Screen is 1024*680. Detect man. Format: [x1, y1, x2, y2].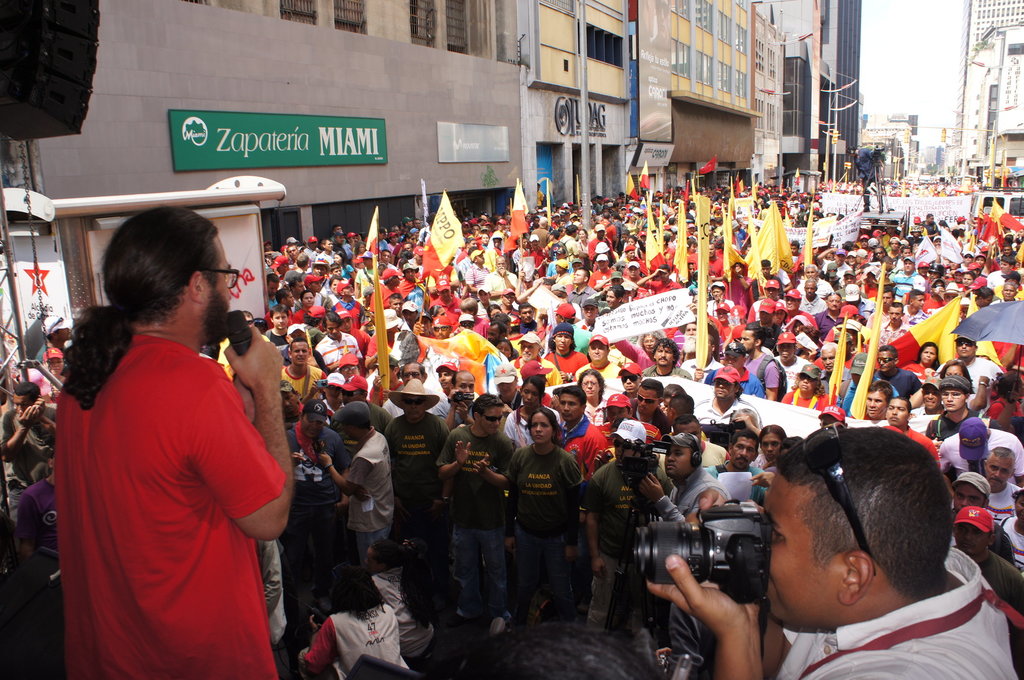
[508, 330, 563, 388].
